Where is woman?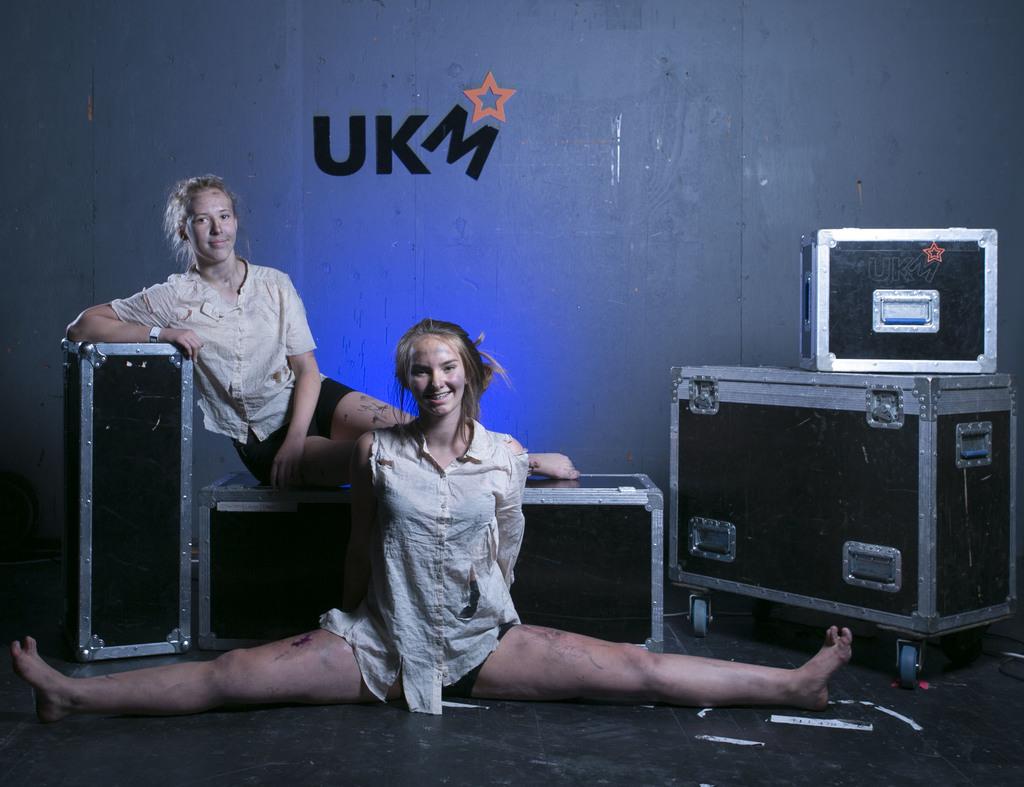
66 172 579 496.
